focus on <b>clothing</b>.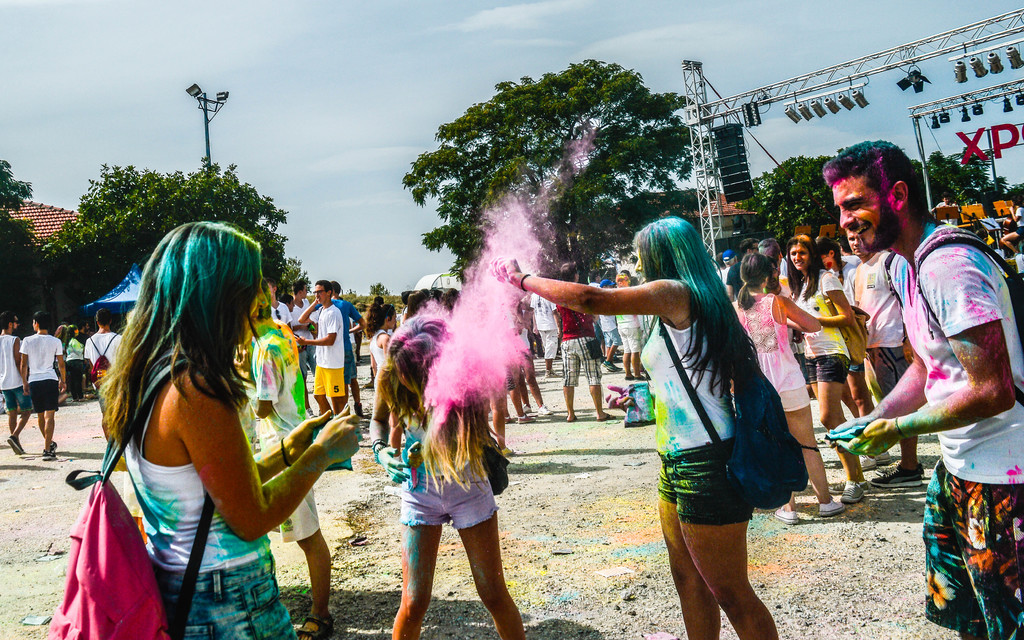
Focused at [555, 300, 602, 390].
